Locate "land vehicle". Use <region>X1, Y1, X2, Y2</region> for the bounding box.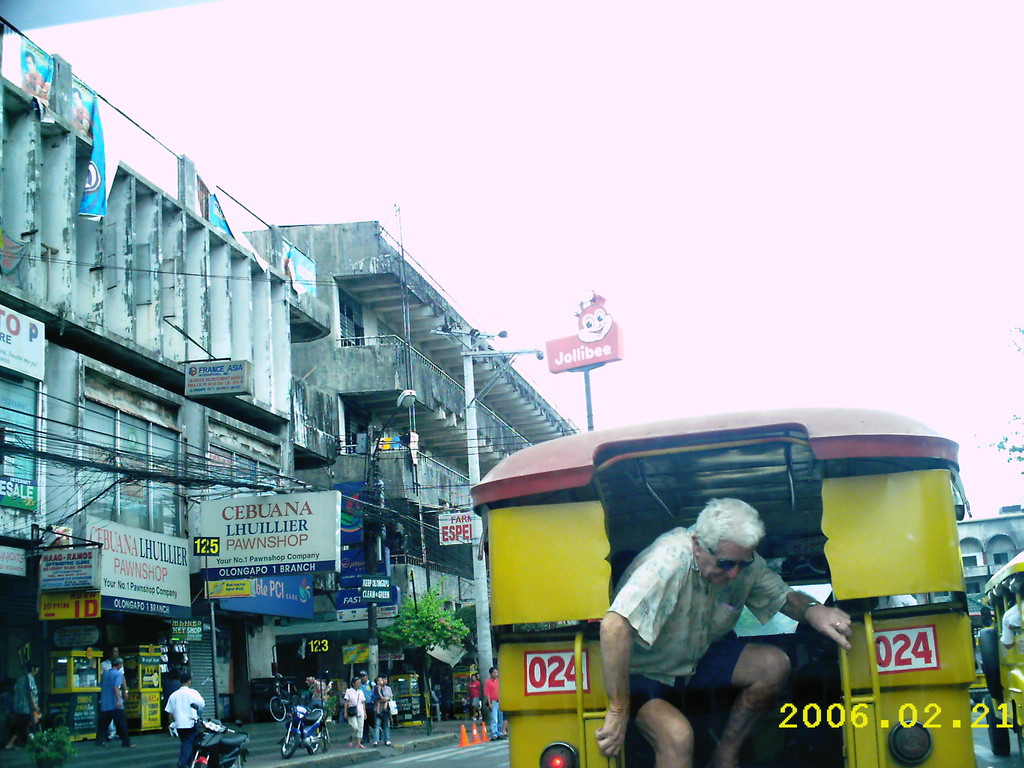
<region>276, 703, 333, 755</region>.
